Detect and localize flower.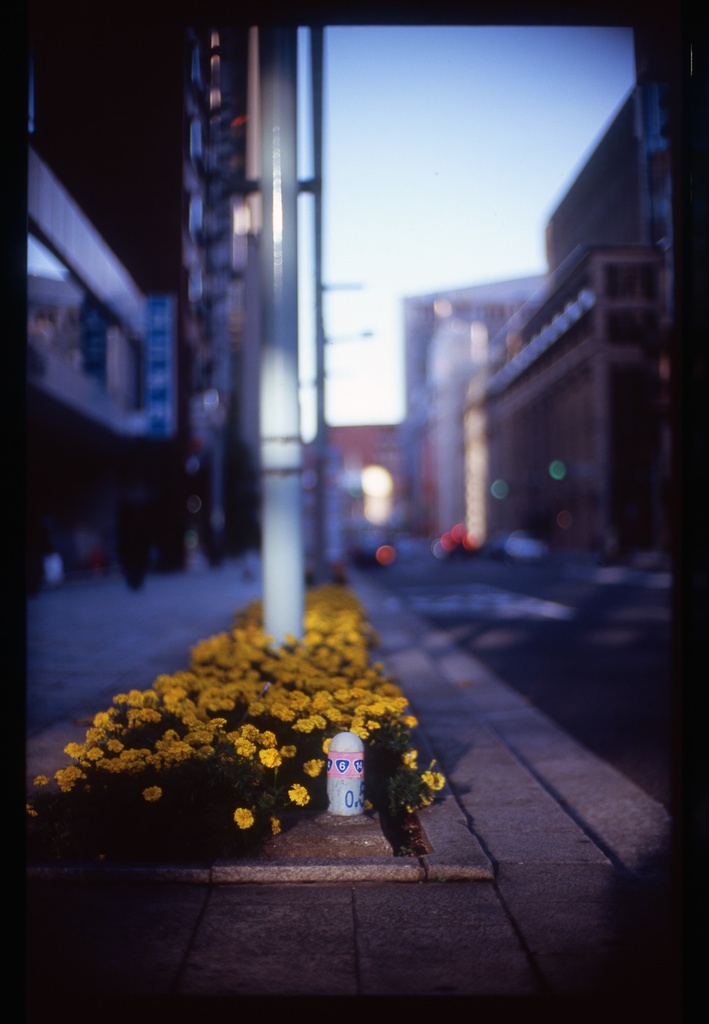
Localized at left=25, top=805, right=38, bottom=817.
